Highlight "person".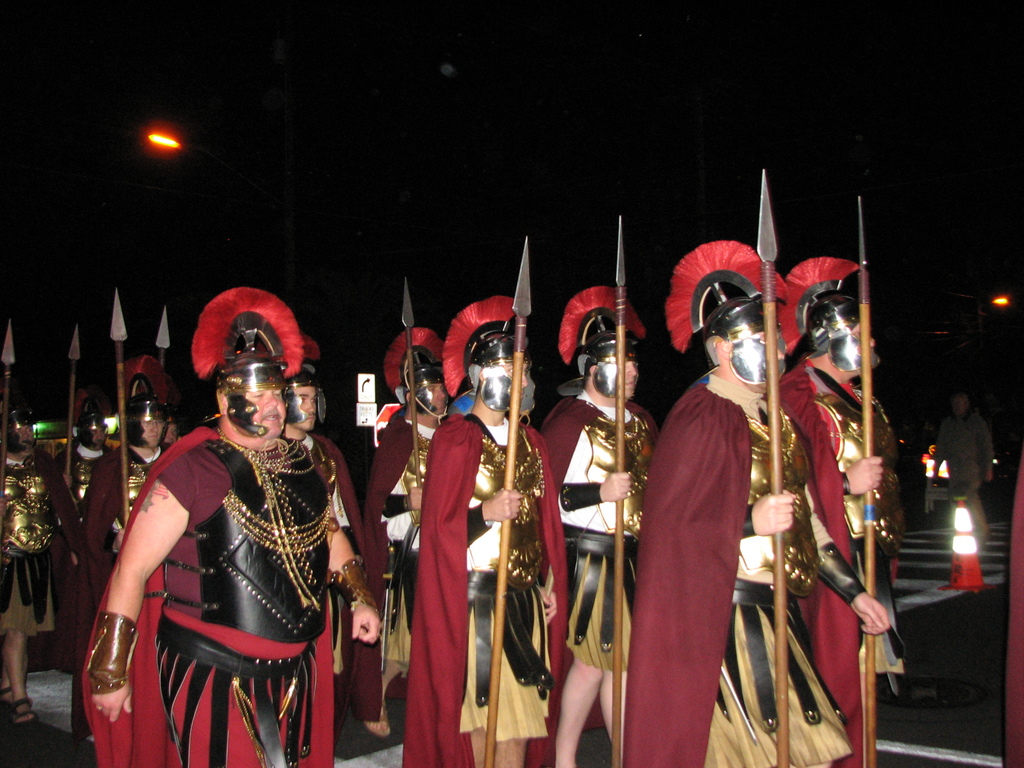
Highlighted region: BBox(934, 387, 995, 542).
